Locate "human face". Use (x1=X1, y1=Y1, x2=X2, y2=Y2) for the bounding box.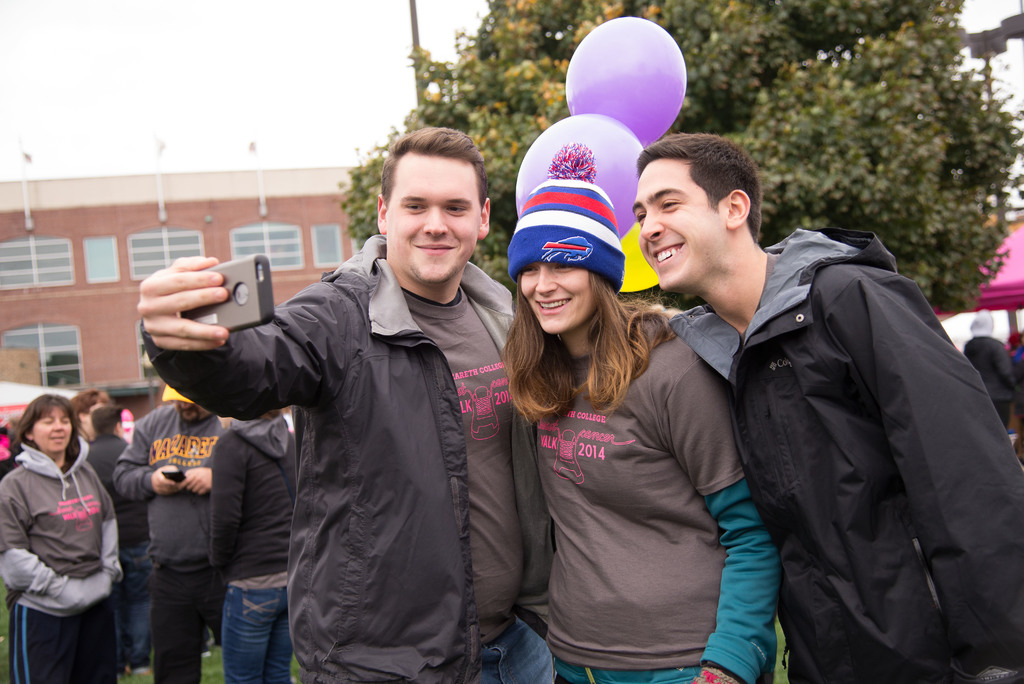
(x1=85, y1=396, x2=110, y2=434).
